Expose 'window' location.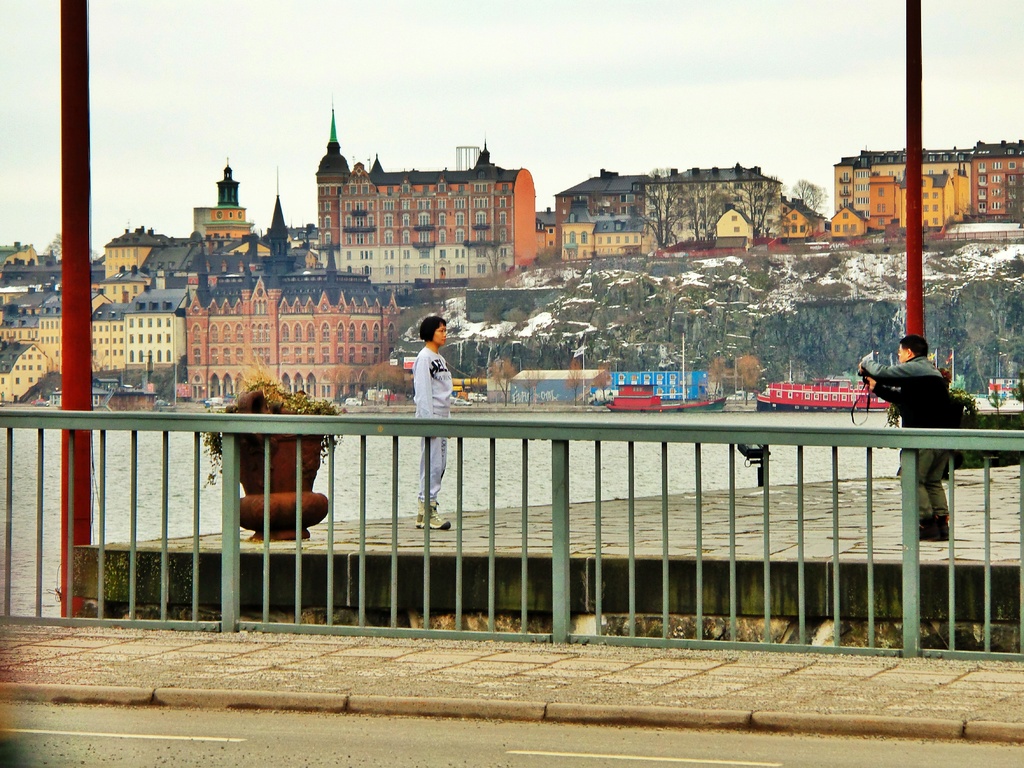
Exposed at BBox(854, 199, 867, 204).
